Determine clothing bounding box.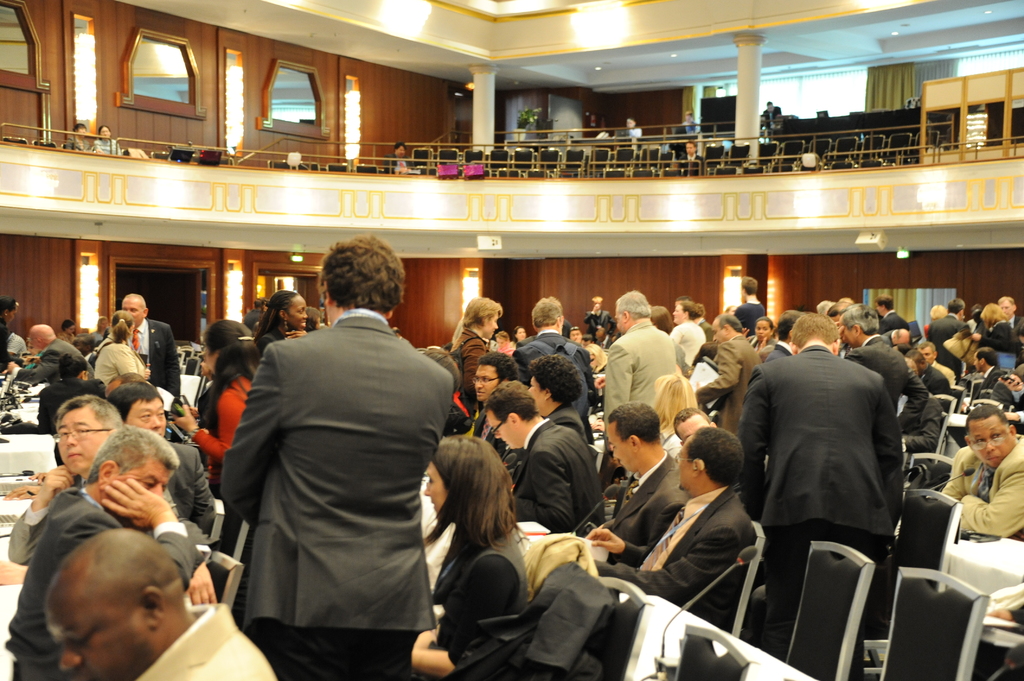
Determined: 924, 311, 971, 379.
